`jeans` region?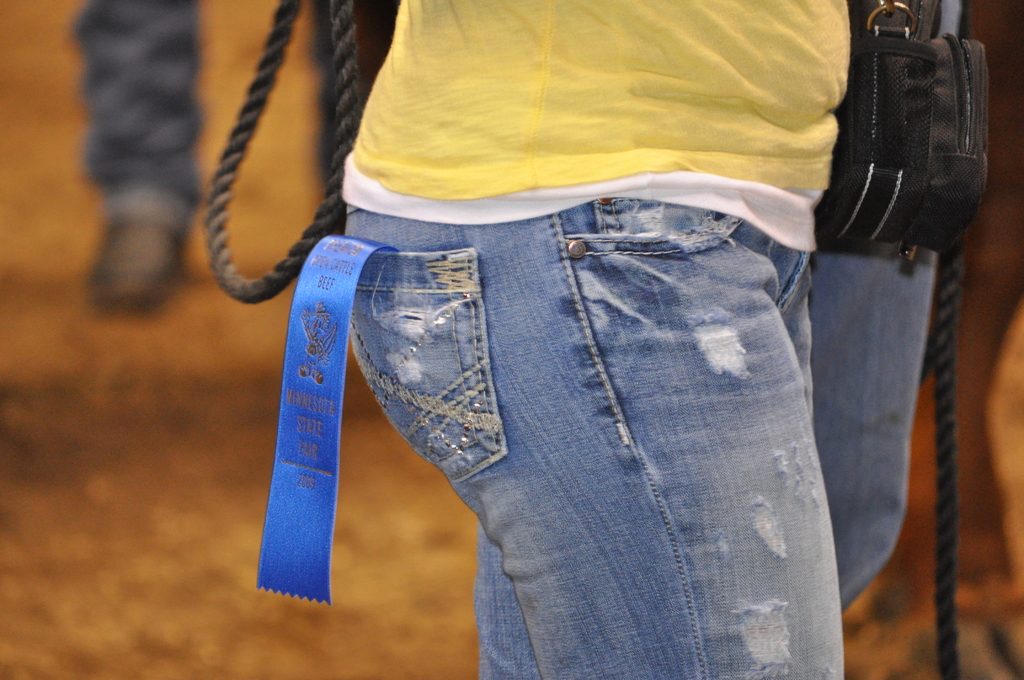
bbox=[60, 0, 211, 240]
